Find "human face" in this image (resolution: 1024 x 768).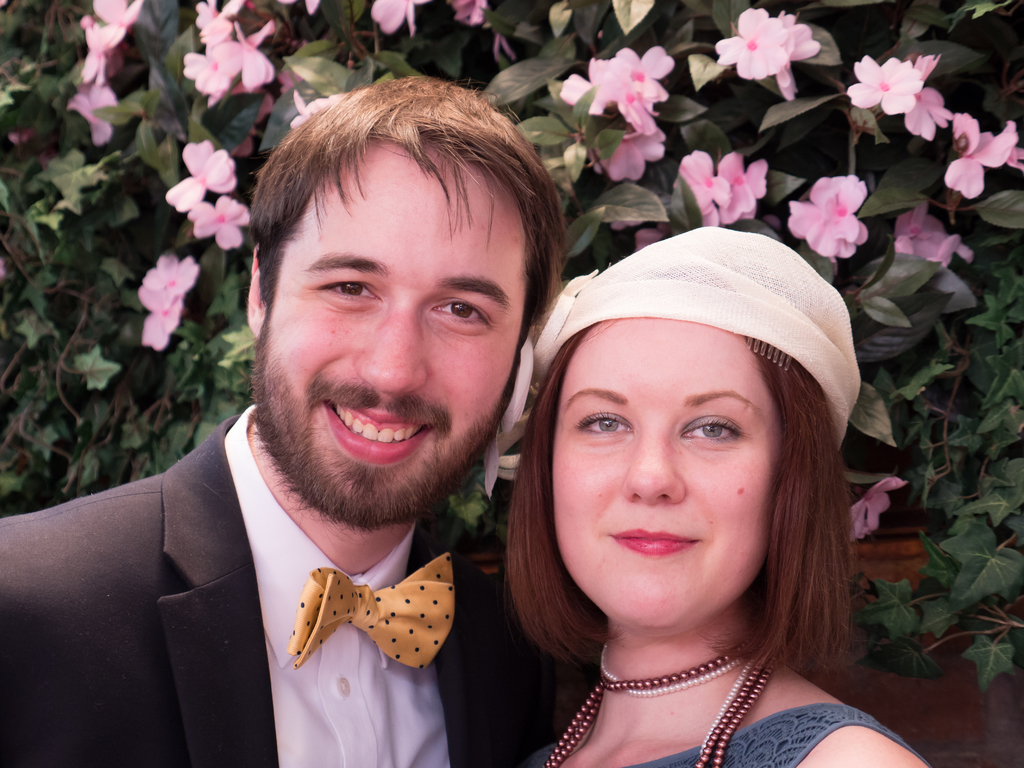
<region>556, 315, 780, 625</region>.
